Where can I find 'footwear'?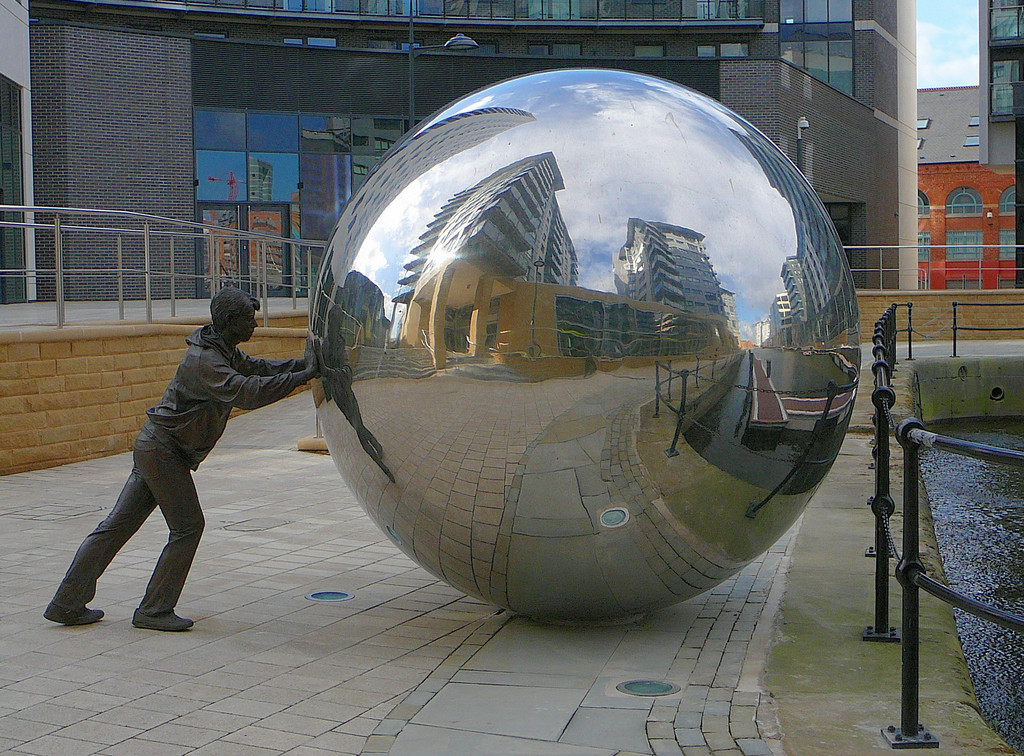
You can find it at (134, 603, 196, 631).
